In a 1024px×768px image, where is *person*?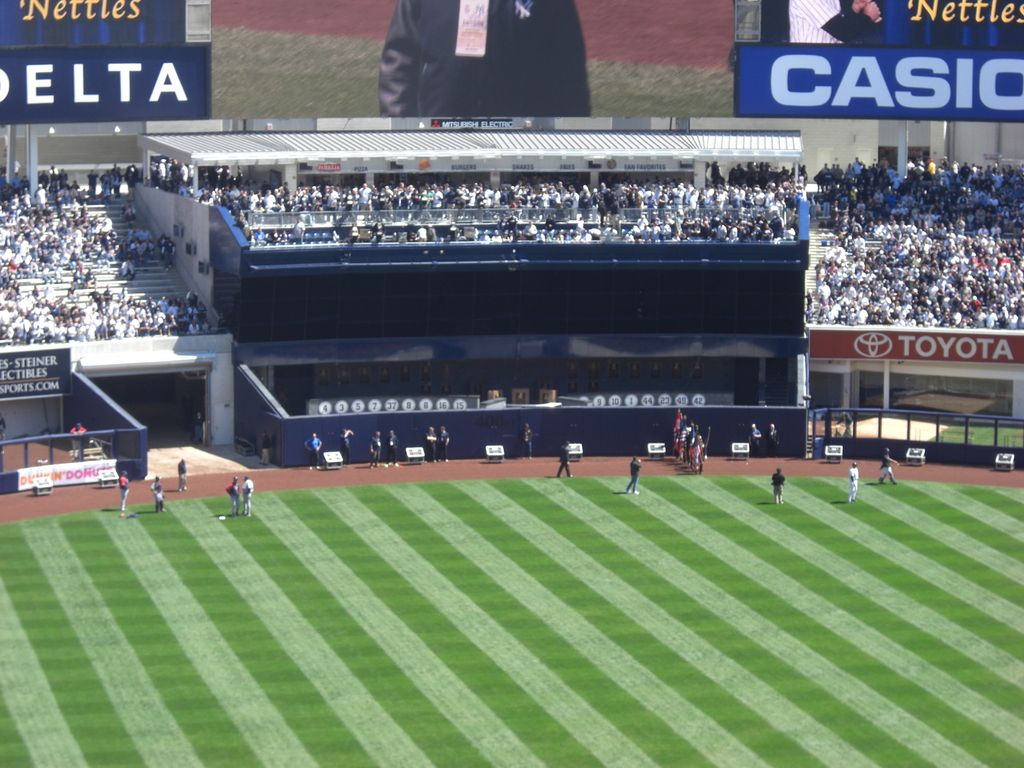
select_region(368, 428, 382, 467).
